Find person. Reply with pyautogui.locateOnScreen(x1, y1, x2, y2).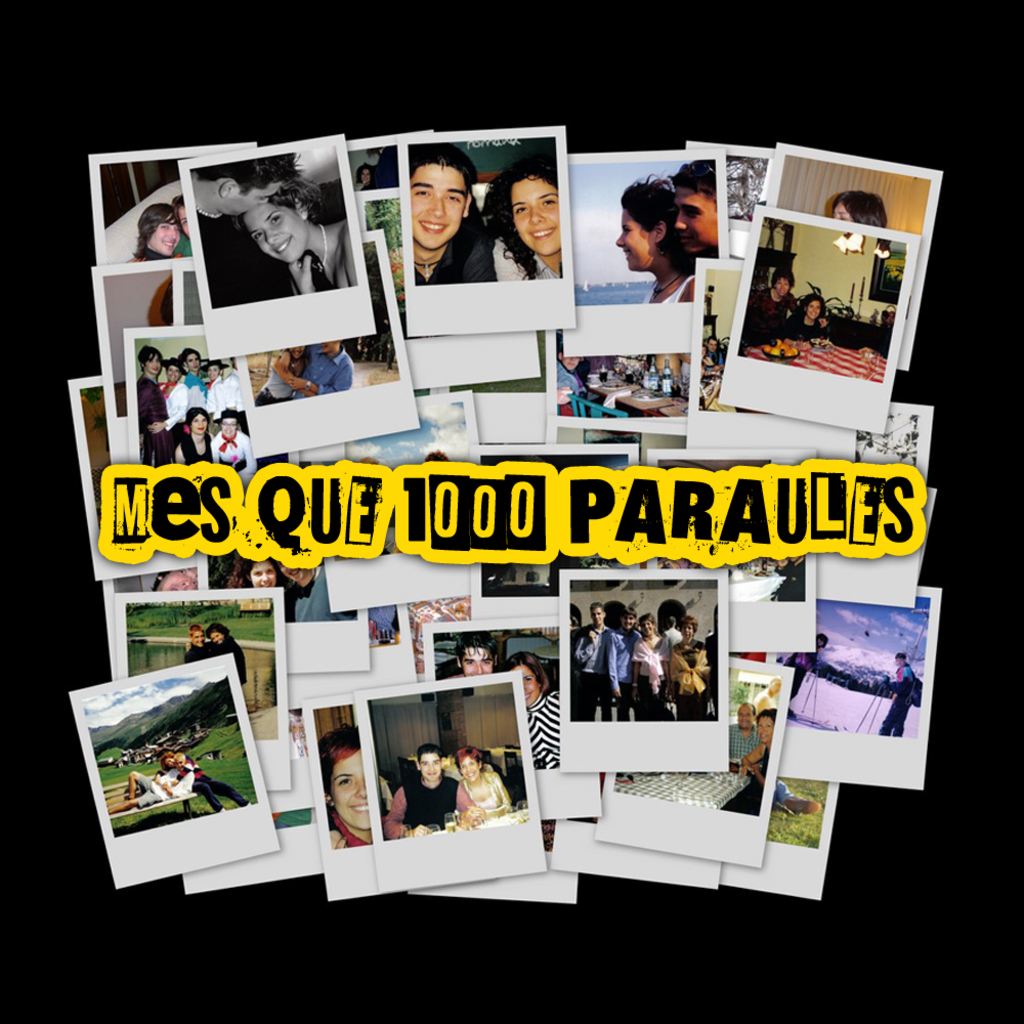
pyautogui.locateOnScreen(158, 750, 249, 807).
